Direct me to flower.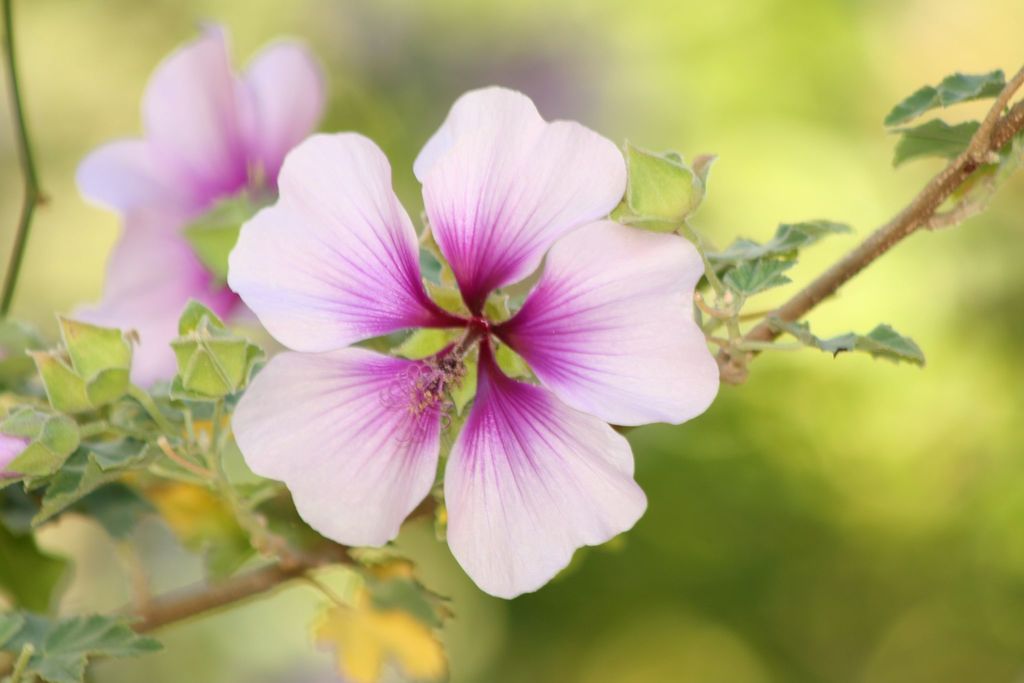
Direction: l=75, t=26, r=319, b=383.
